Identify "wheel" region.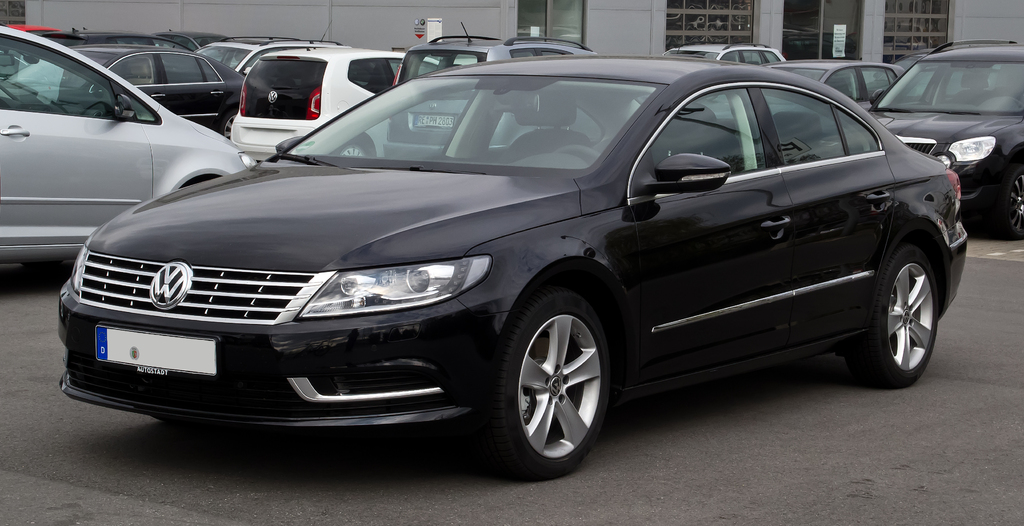
Region: <box>492,281,612,463</box>.
